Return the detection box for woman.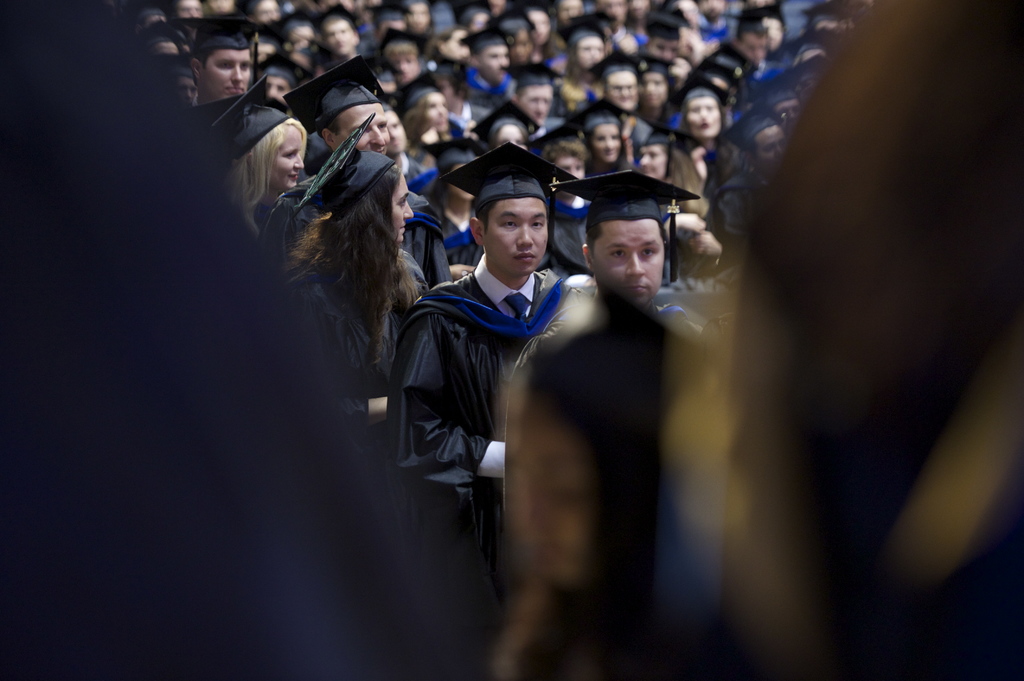
bbox=(646, 11, 684, 72).
